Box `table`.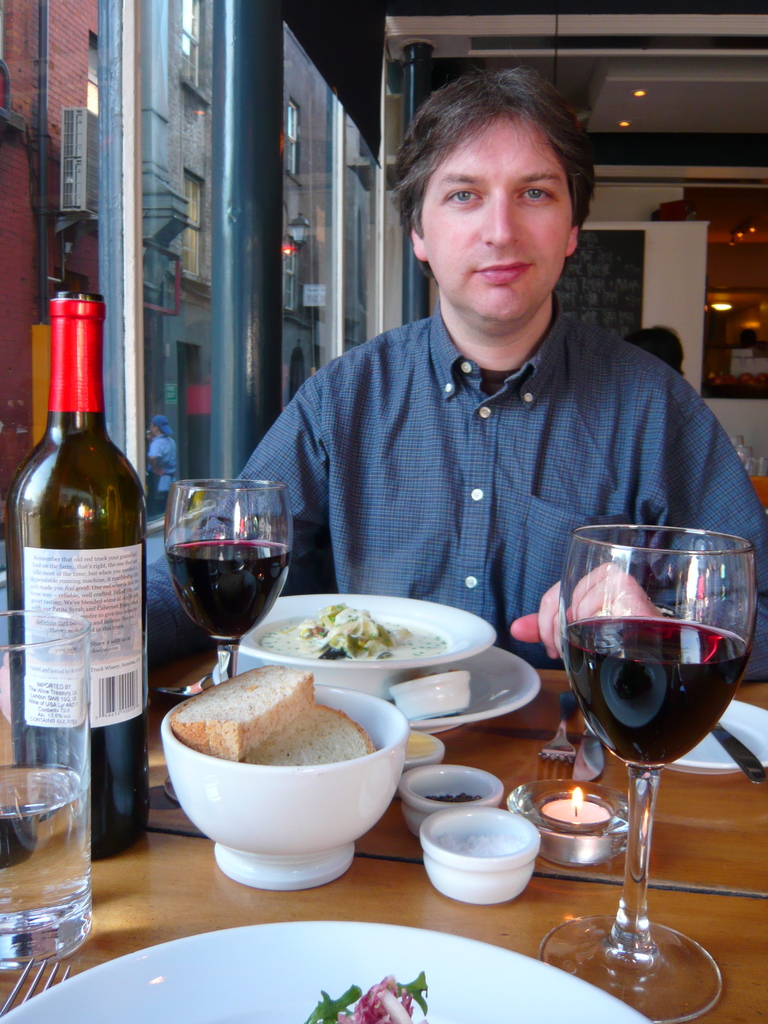
[0,653,767,1023].
